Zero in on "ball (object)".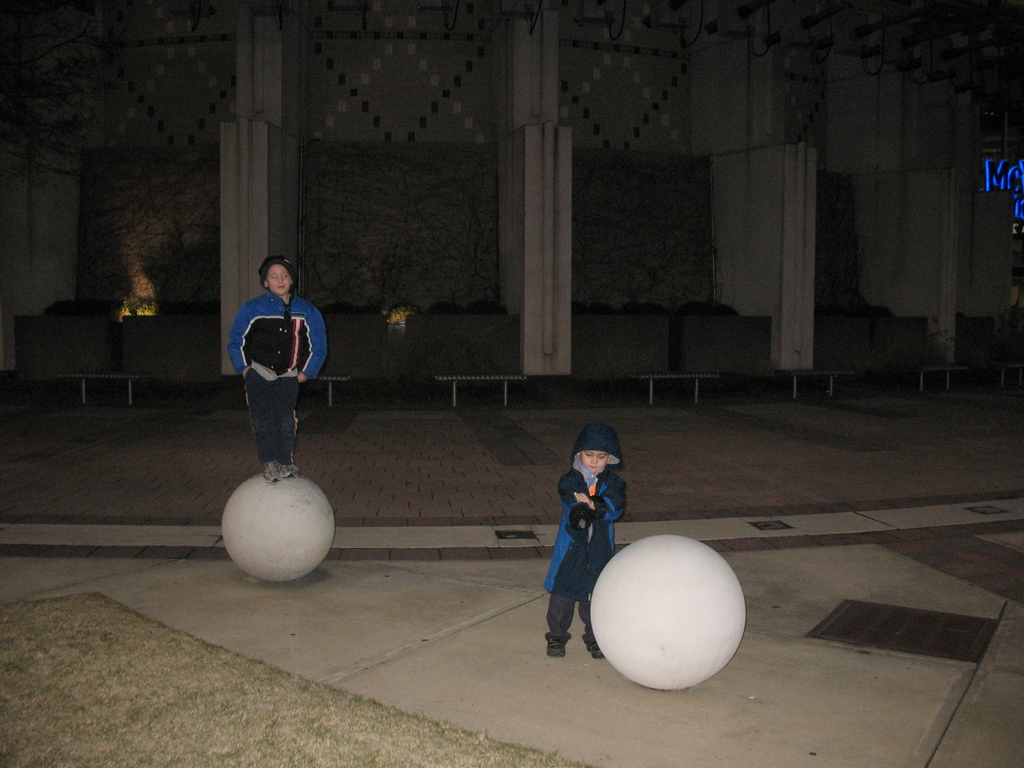
Zeroed in: [585,538,749,686].
